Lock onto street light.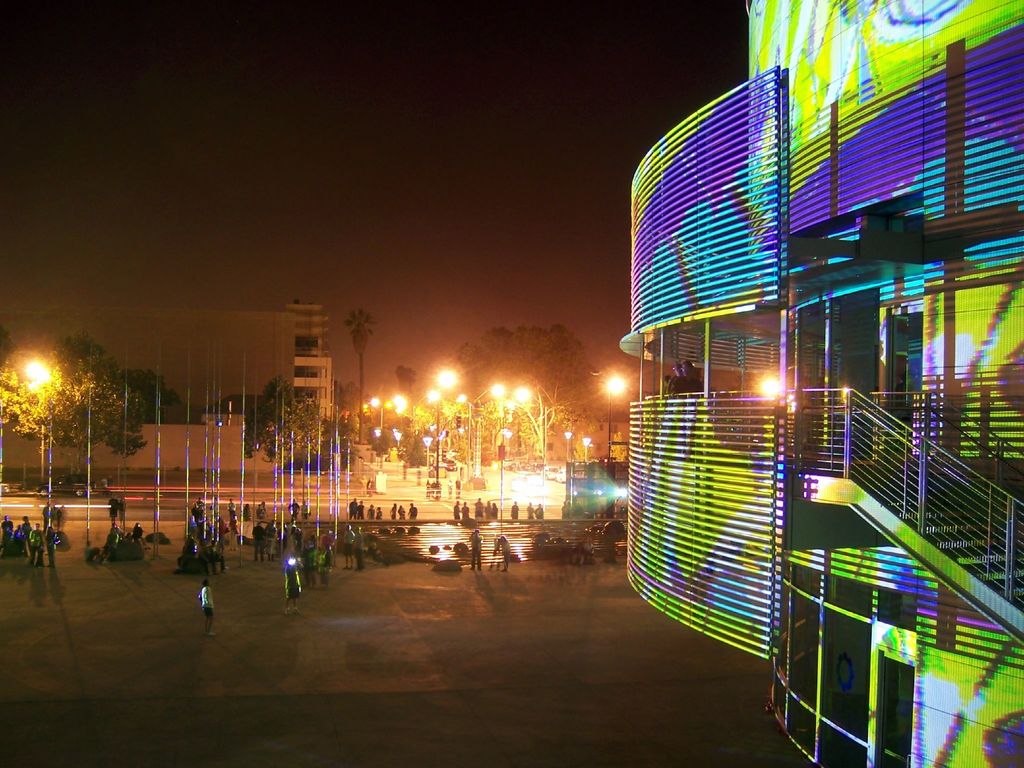
Locked: 17, 352, 60, 545.
